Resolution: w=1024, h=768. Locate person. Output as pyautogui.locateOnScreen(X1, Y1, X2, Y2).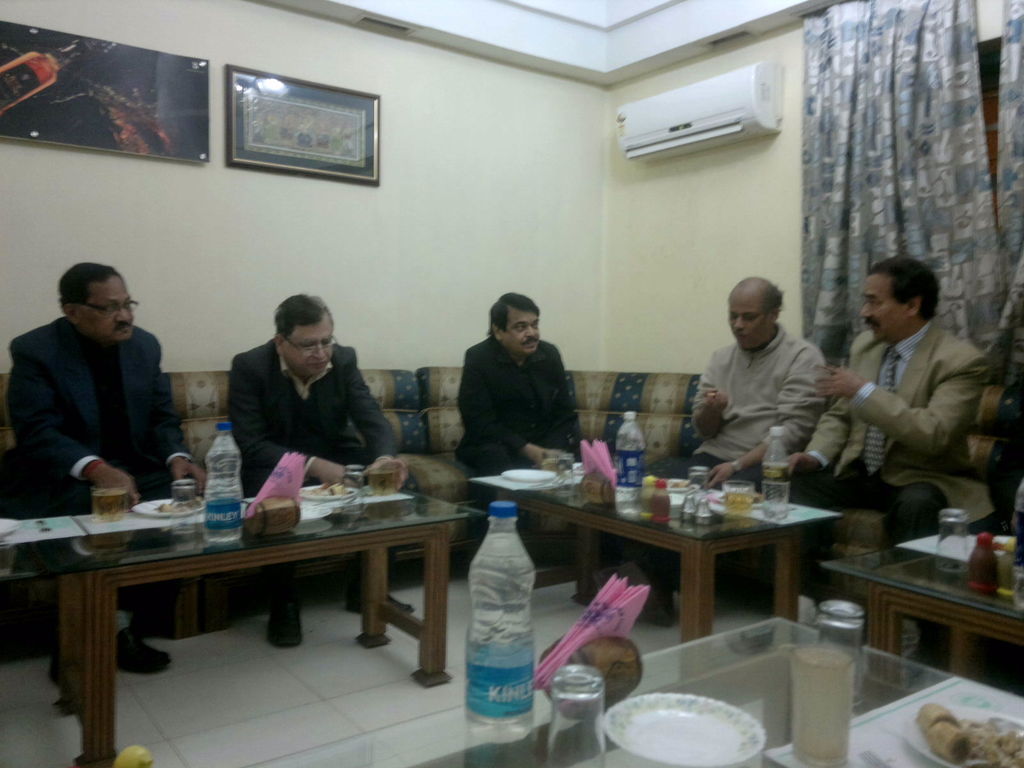
pyautogui.locateOnScreen(779, 252, 993, 668).
